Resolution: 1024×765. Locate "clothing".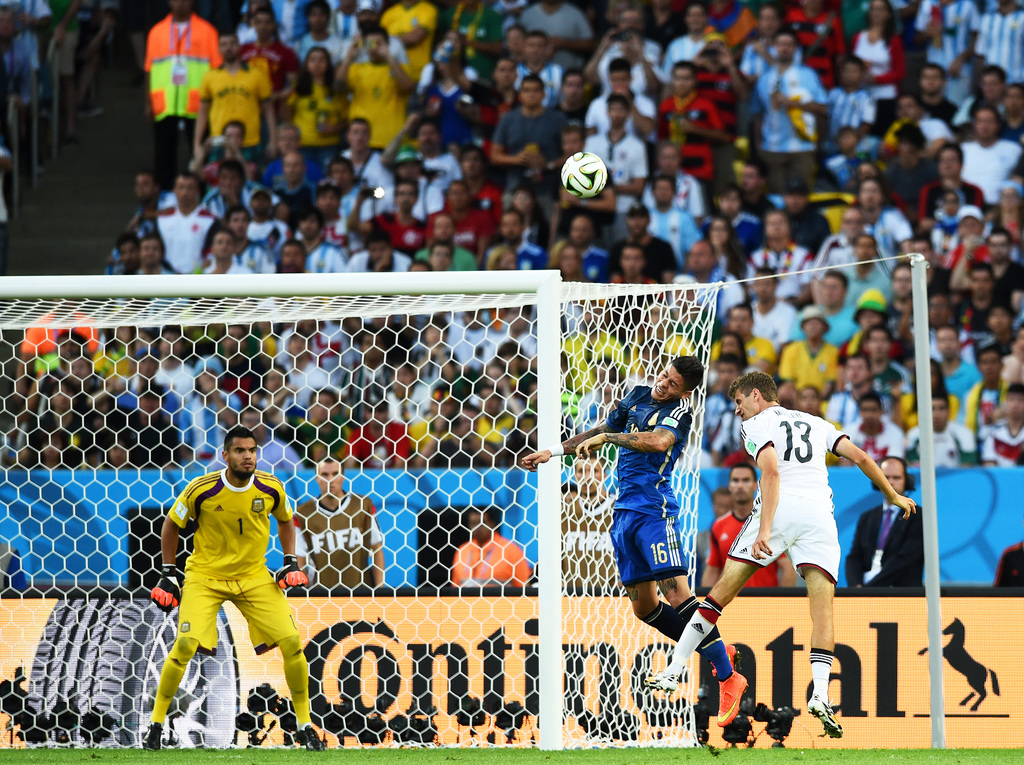
x1=727 y1=416 x2=847 y2=578.
